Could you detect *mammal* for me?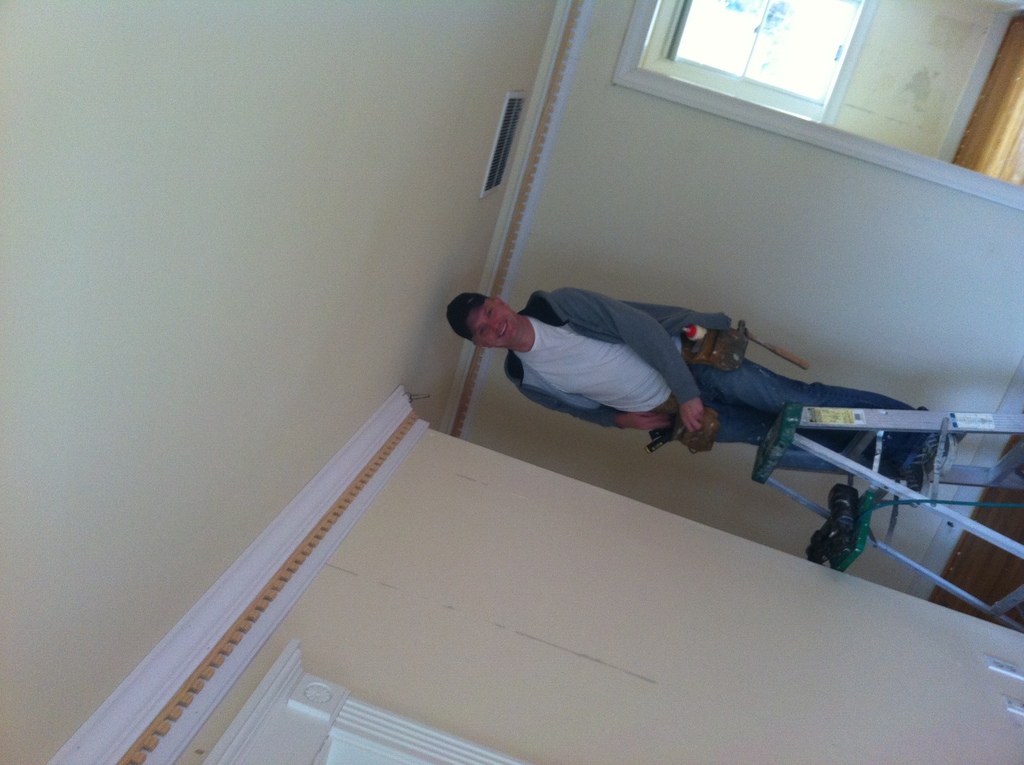
Detection result: {"x1": 445, "y1": 290, "x2": 959, "y2": 504}.
